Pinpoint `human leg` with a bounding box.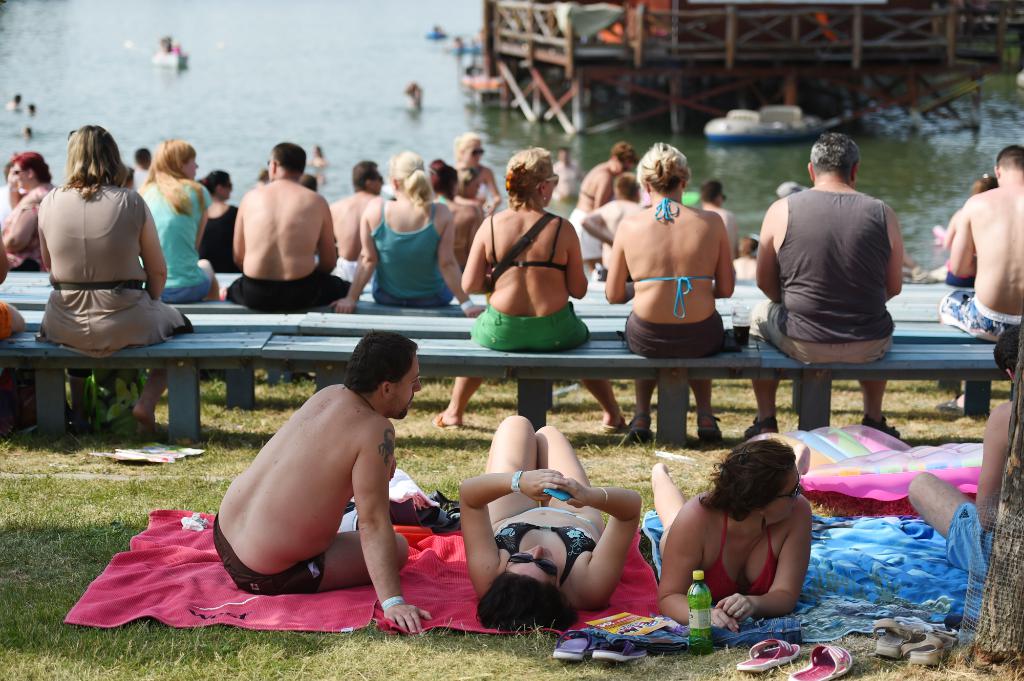
(635,374,719,440).
